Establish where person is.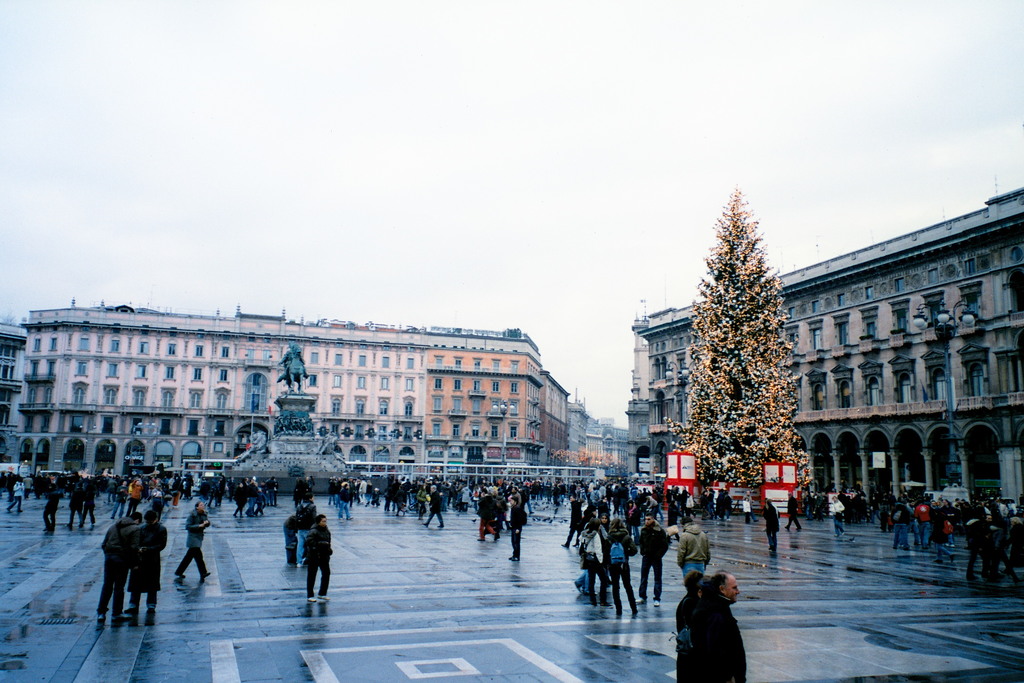
Established at [x1=90, y1=508, x2=140, y2=625].
